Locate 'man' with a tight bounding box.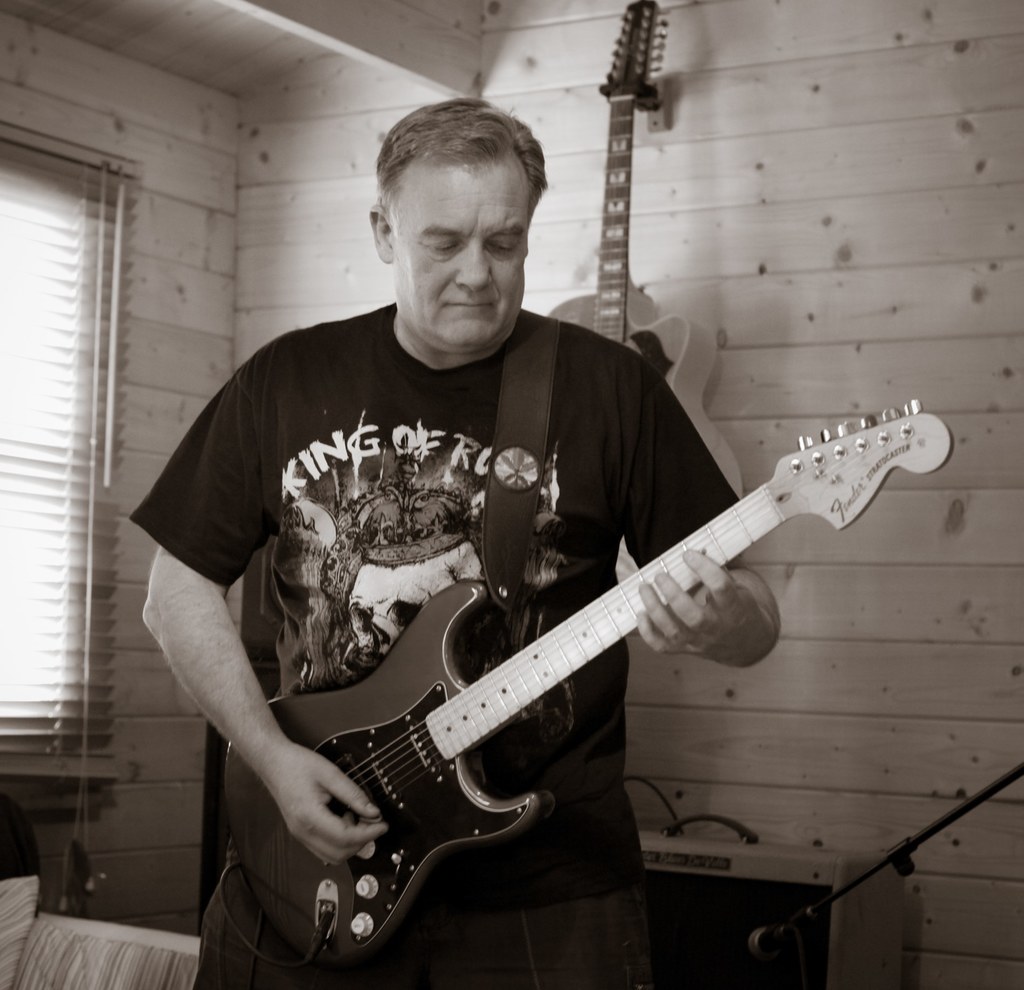
BBox(141, 190, 944, 989).
